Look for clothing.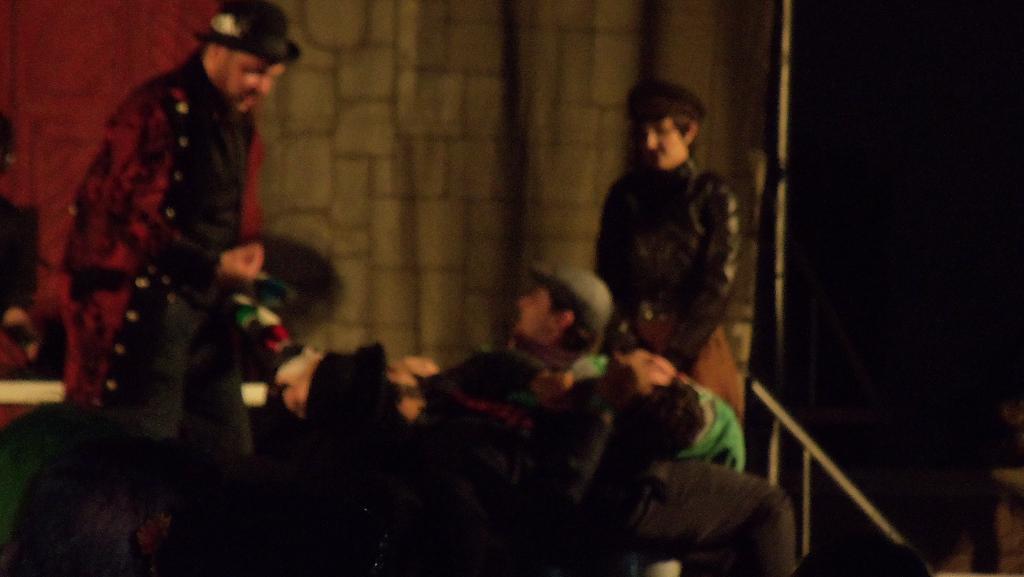
Found: {"x1": 410, "y1": 346, "x2": 790, "y2": 576}.
